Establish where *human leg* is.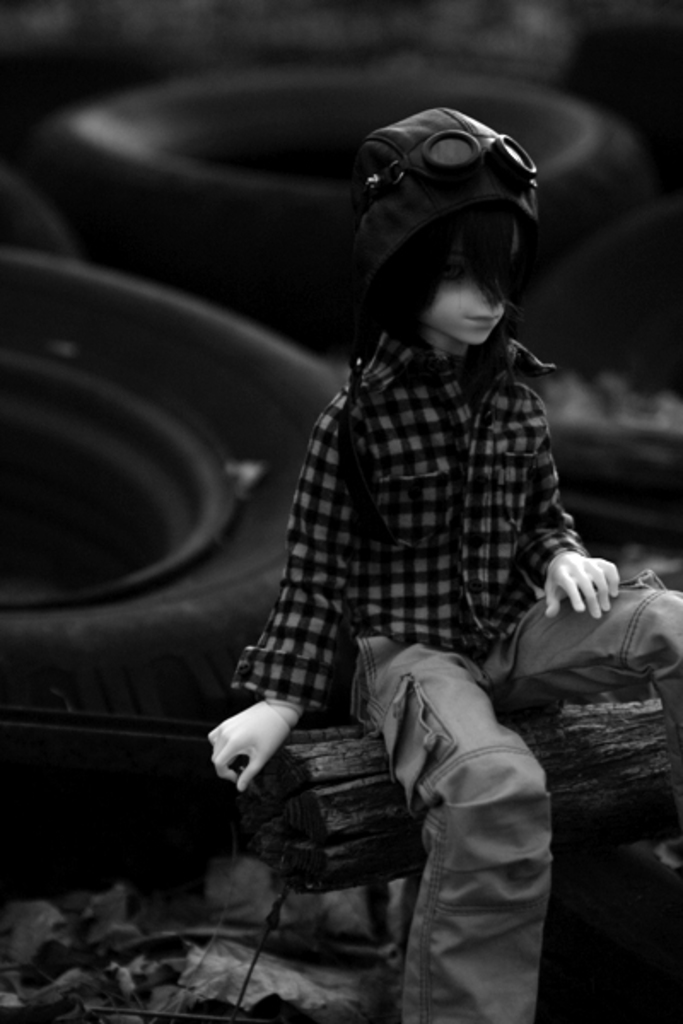
Established at box=[352, 606, 557, 1017].
